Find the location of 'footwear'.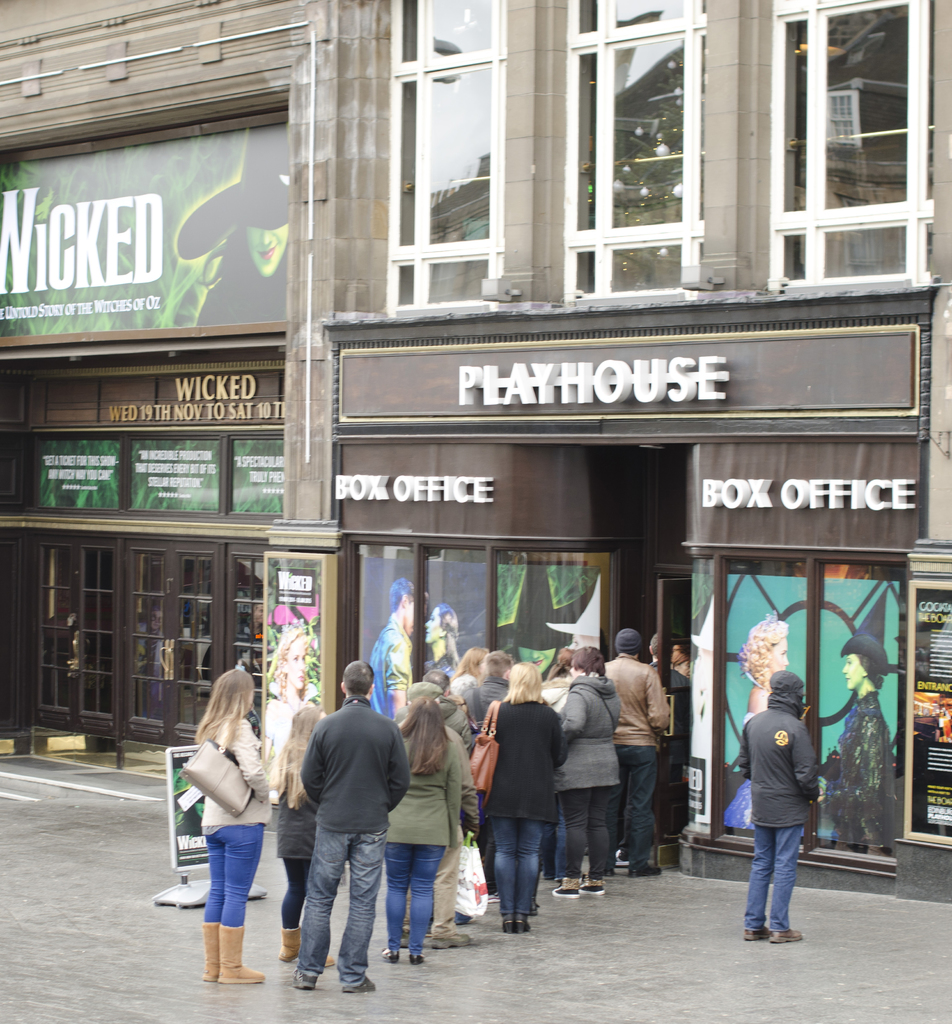
Location: box(629, 863, 665, 877).
